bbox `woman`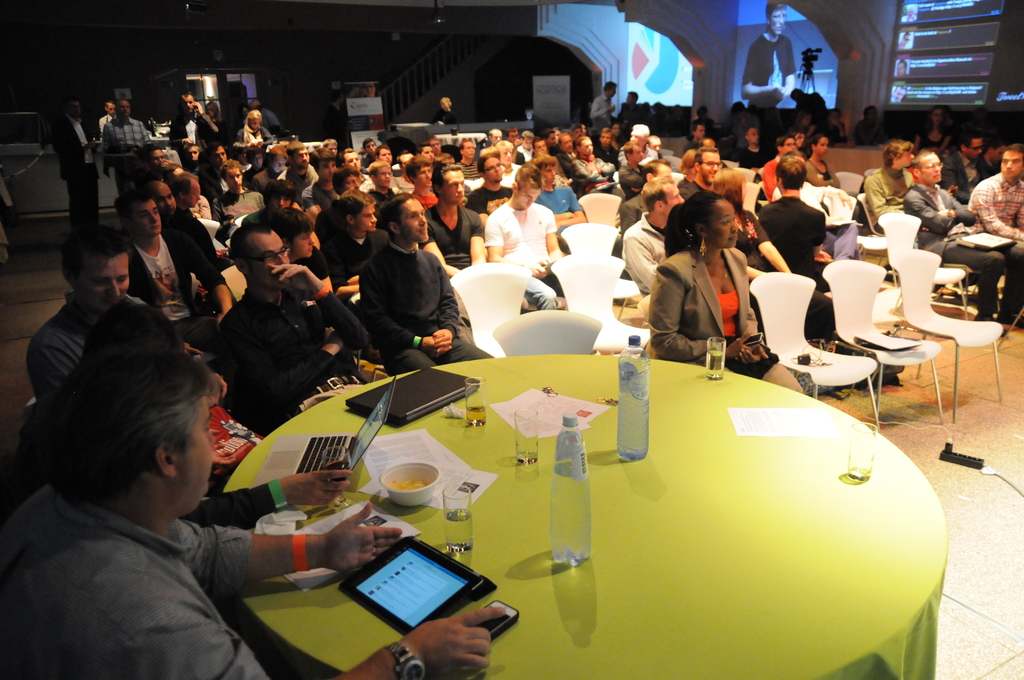
crop(788, 111, 817, 133)
